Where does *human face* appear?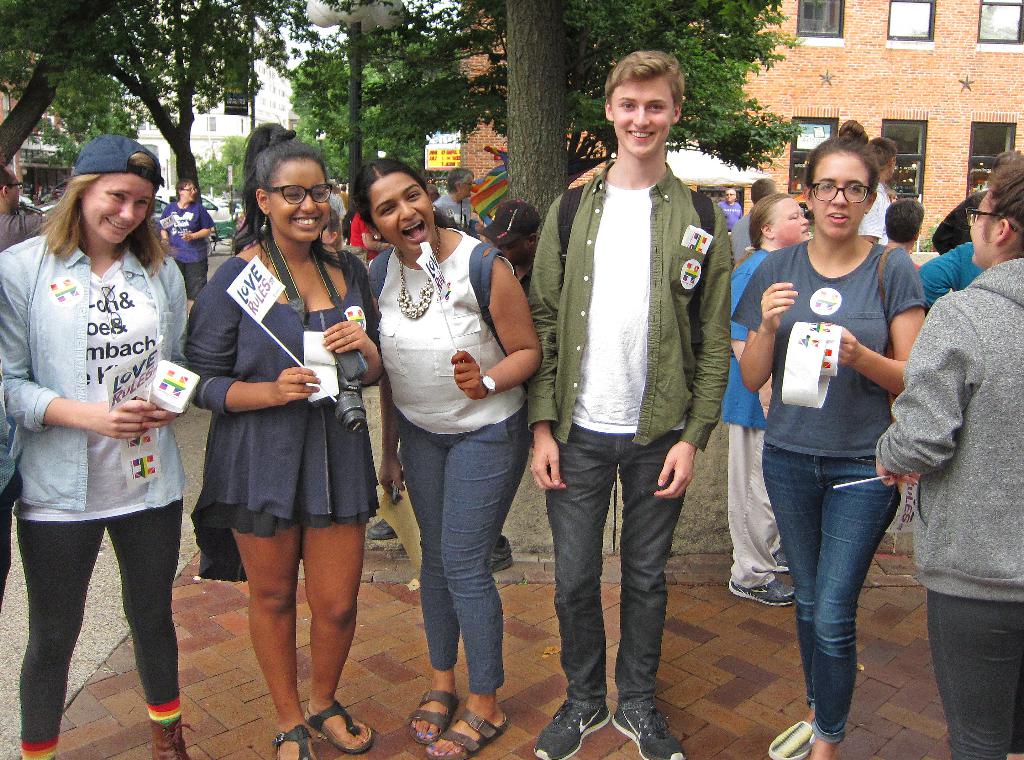
Appears at <box>180,180,196,201</box>.
